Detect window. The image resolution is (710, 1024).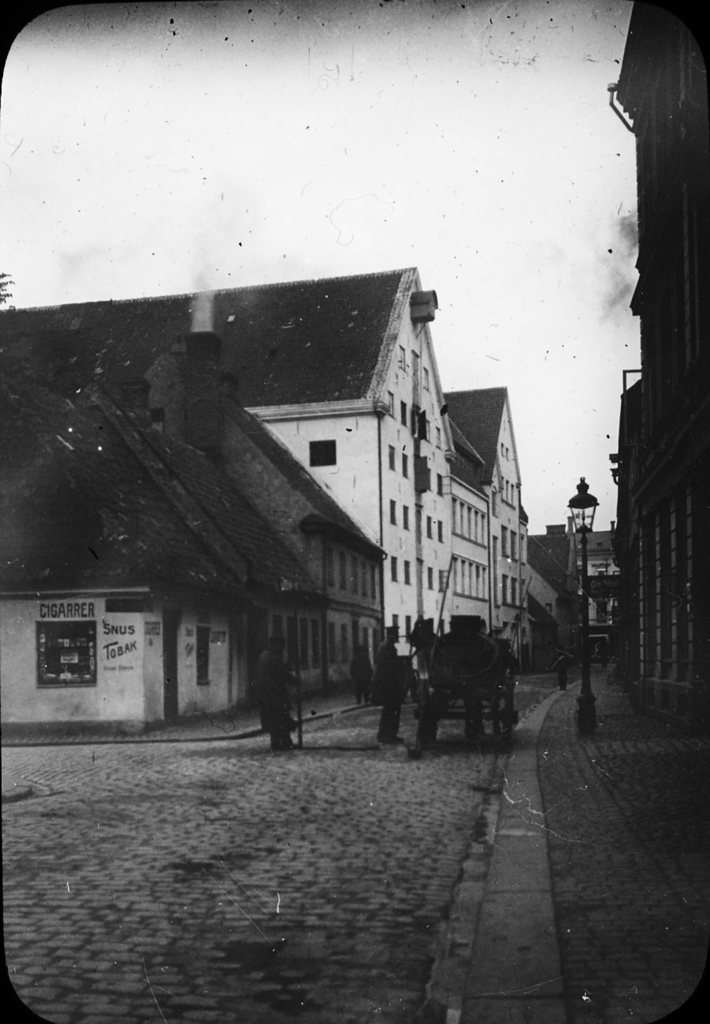
bbox=(425, 421, 430, 442).
